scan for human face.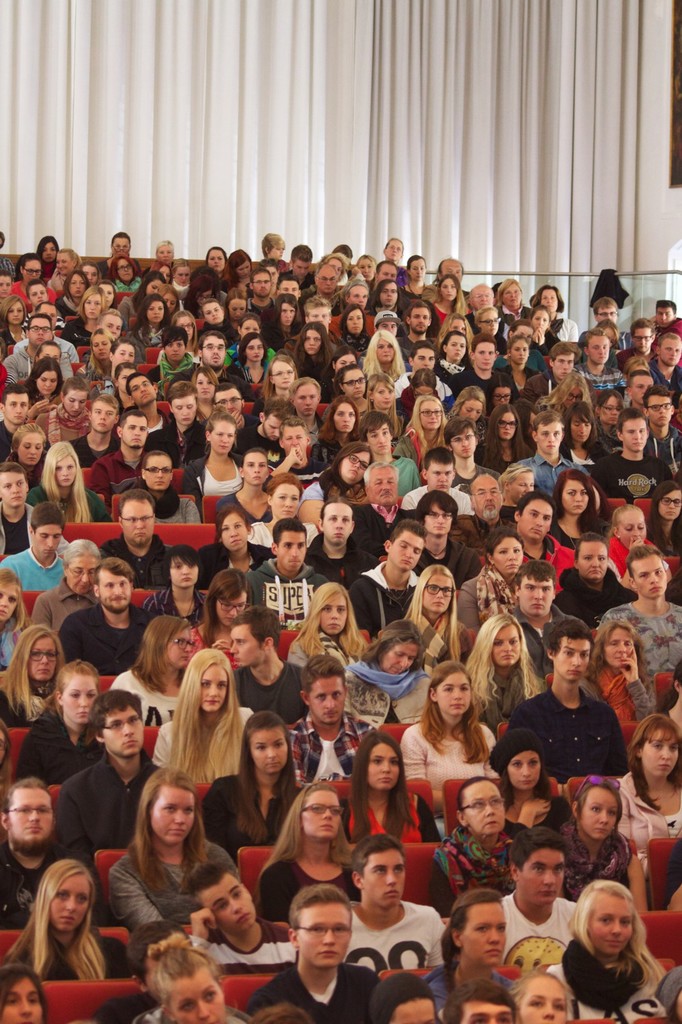
Scan result: box=[446, 336, 465, 362].
